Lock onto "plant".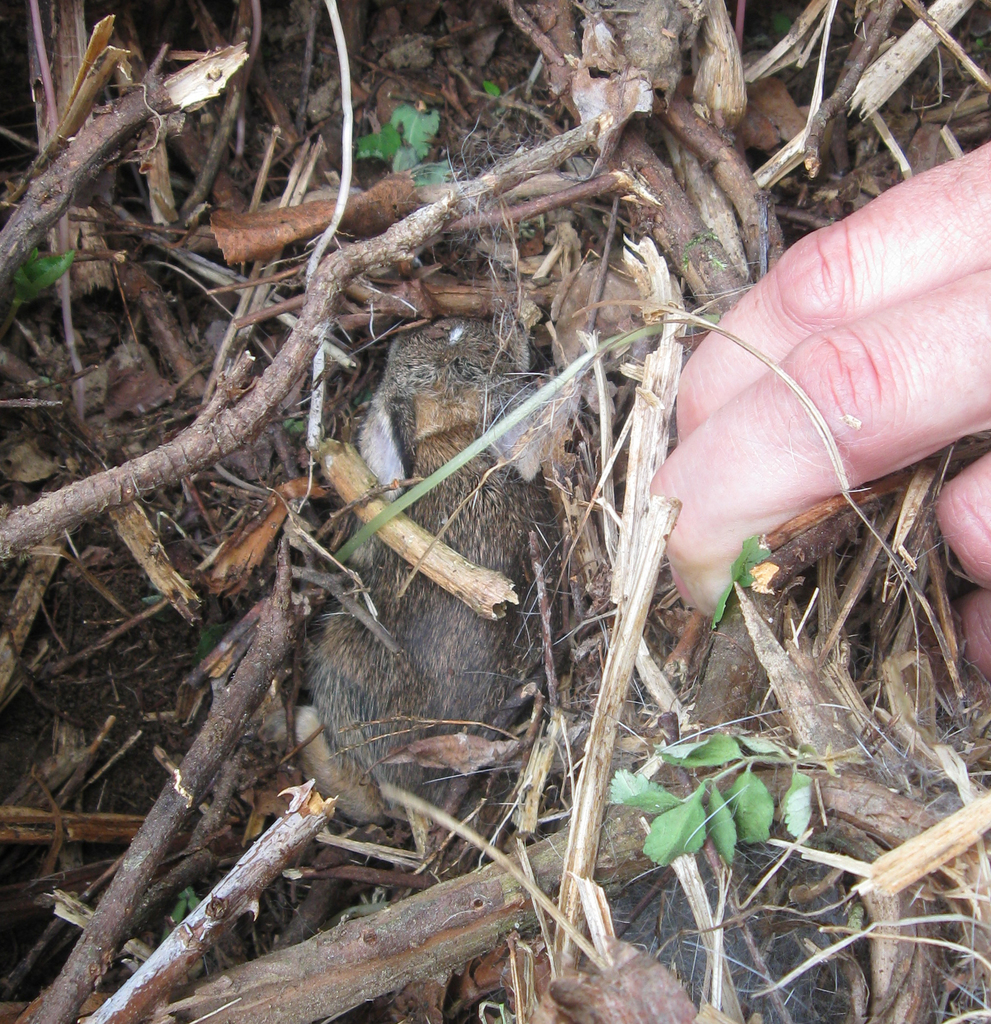
Locked: 170,881,202,924.
